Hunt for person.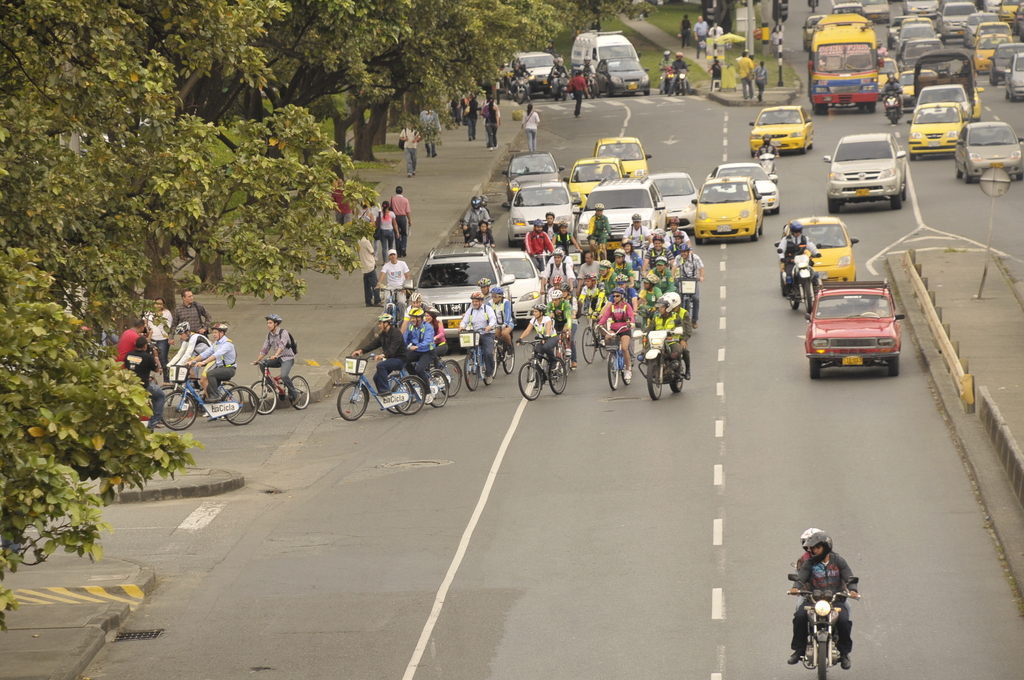
Hunted down at BBox(754, 133, 780, 155).
